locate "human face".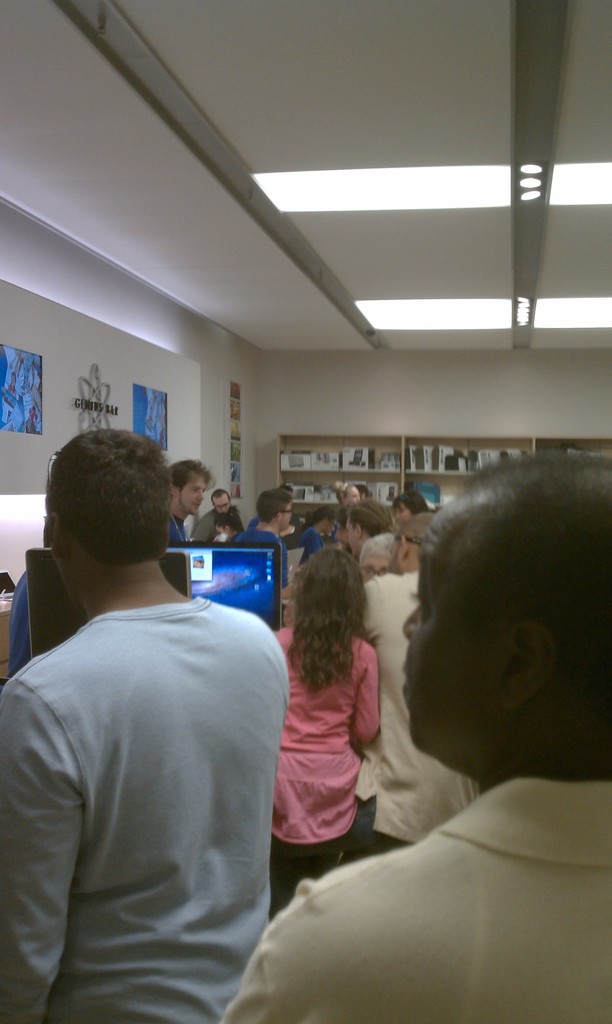
Bounding box: select_region(394, 504, 406, 520).
